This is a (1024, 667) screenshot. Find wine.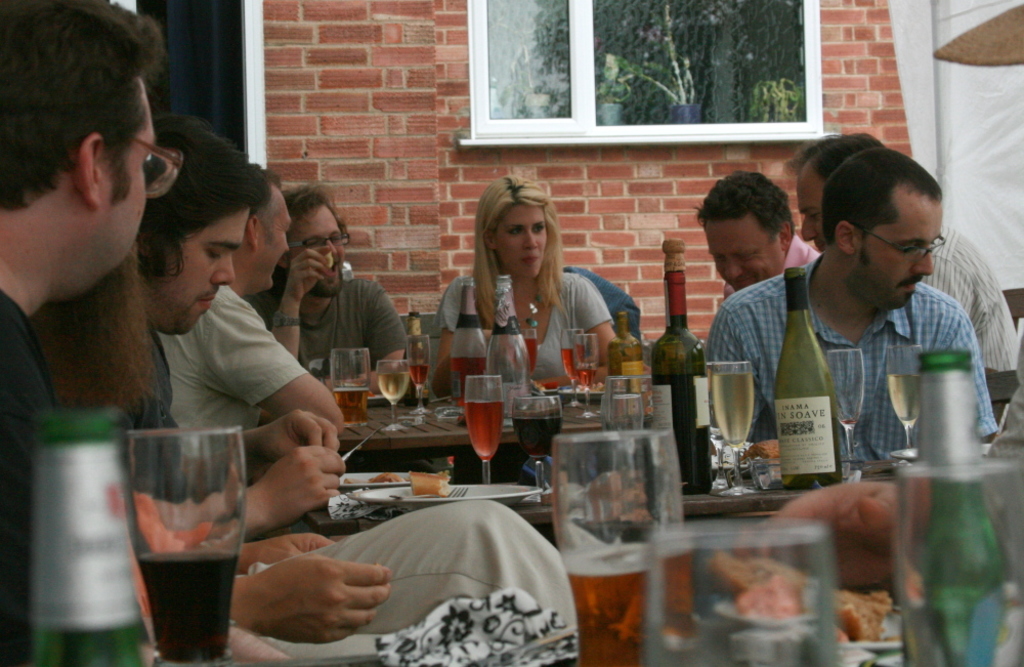
Bounding box: box=[557, 343, 588, 391].
